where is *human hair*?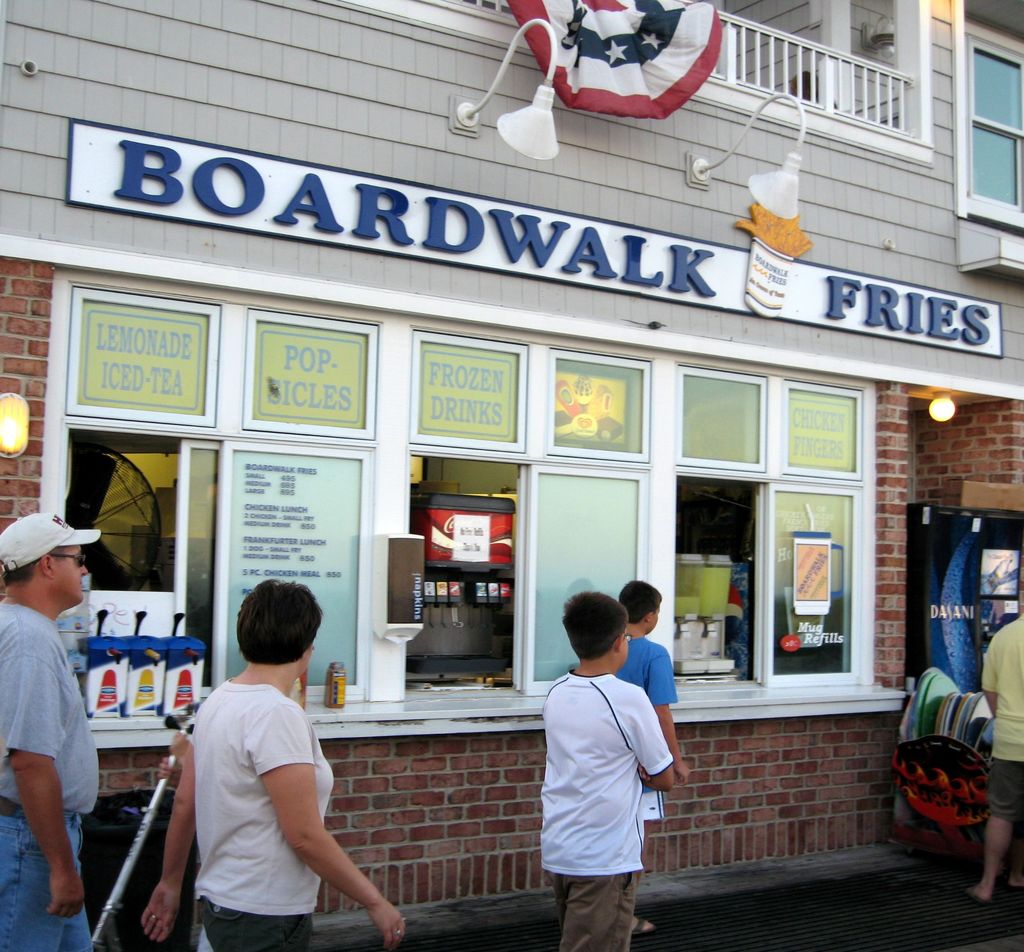
3:541:67:584.
